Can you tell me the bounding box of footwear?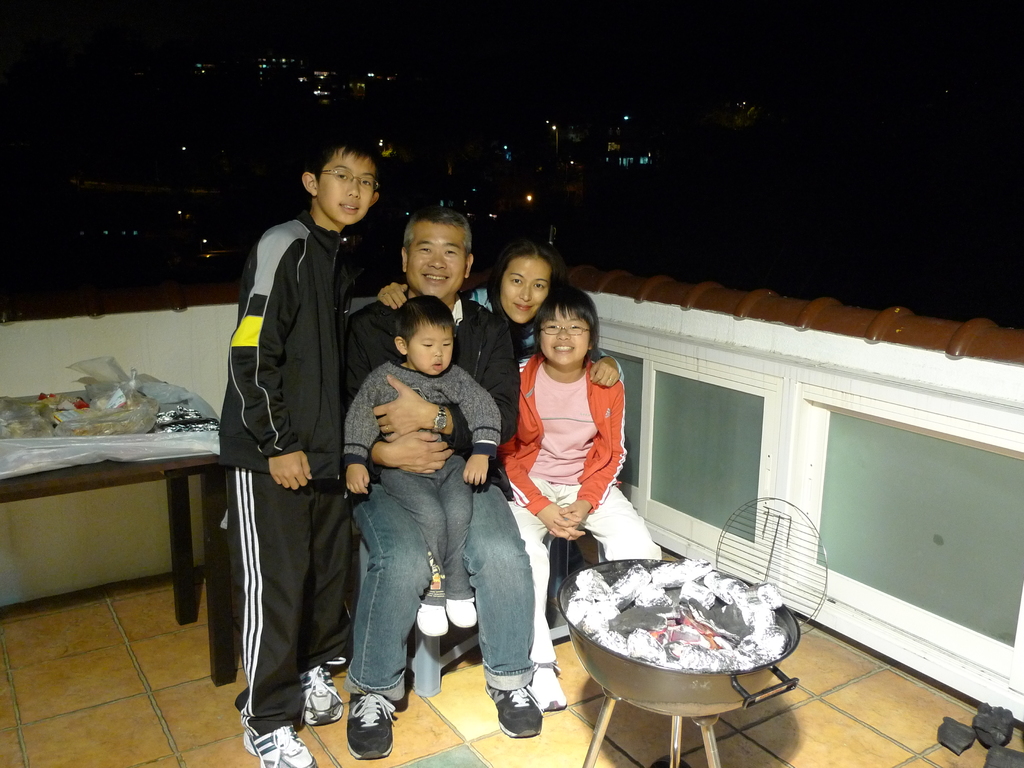
locate(486, 682, 545, 744).
